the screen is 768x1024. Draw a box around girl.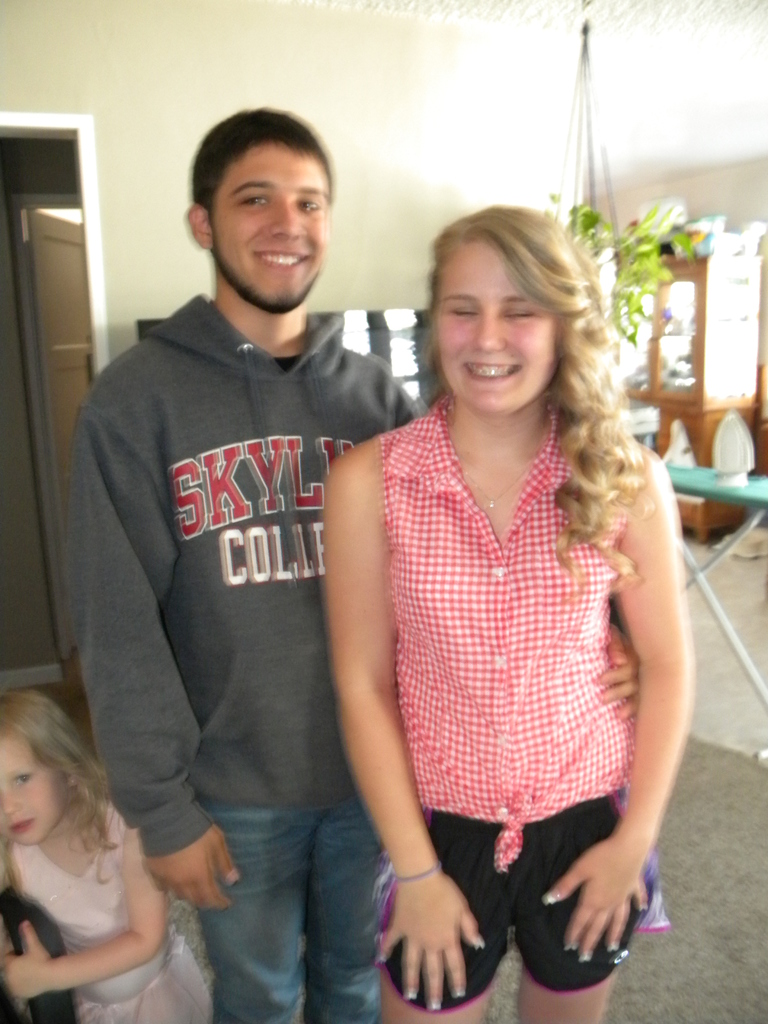
bbox=(322, 204, 694, 1023).
